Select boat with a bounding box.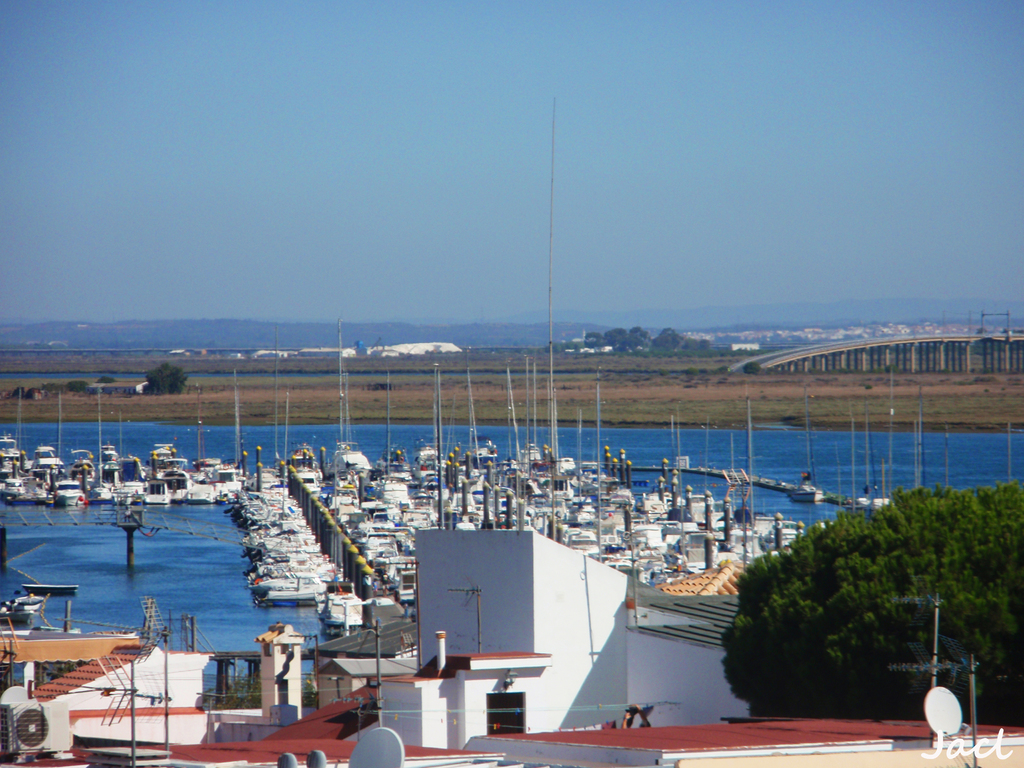
179, 390, 221, 507.
